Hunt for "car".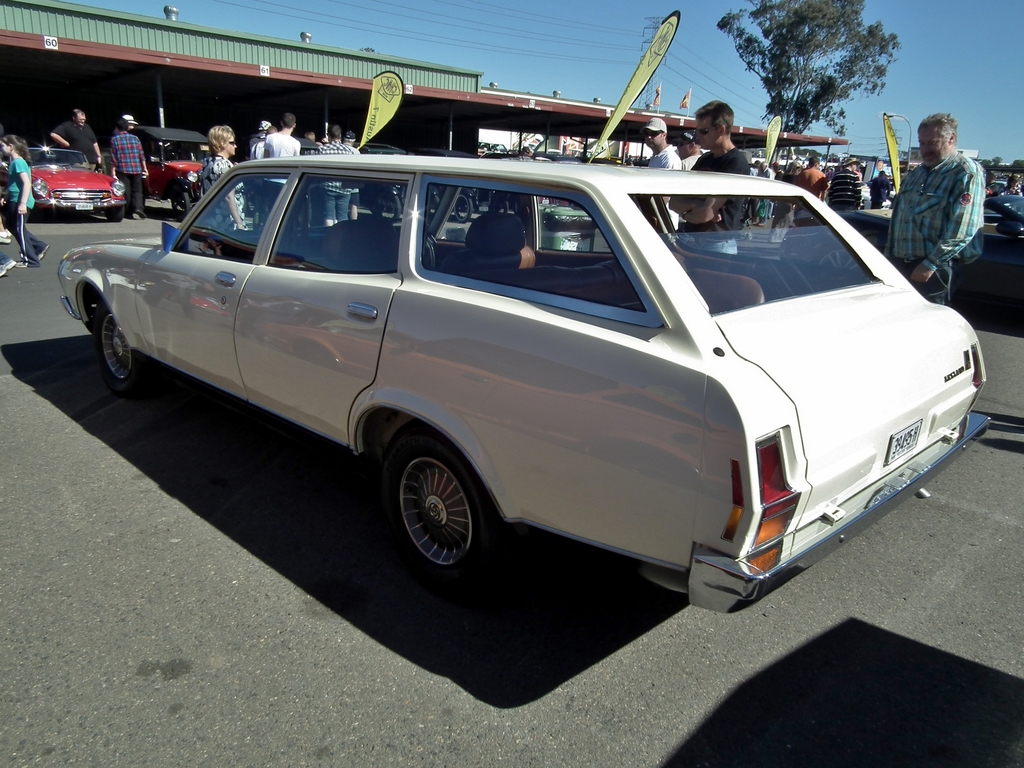
Hunted down at 134/120/240/214.
